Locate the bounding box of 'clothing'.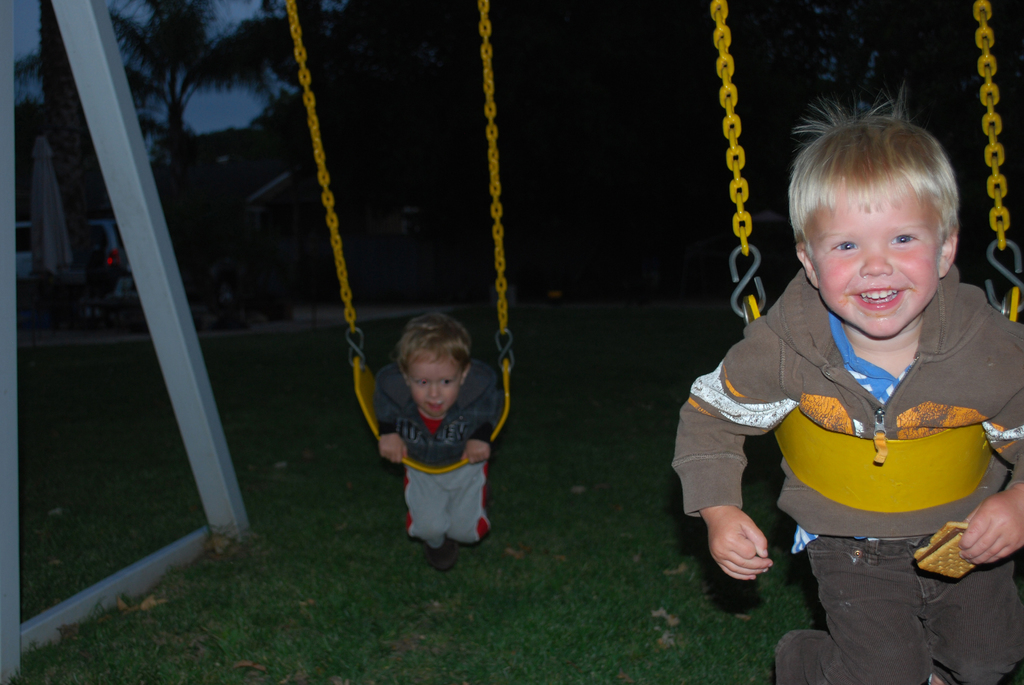
Bounding box: [left=668, top=268, right=1023, bottom=684].
